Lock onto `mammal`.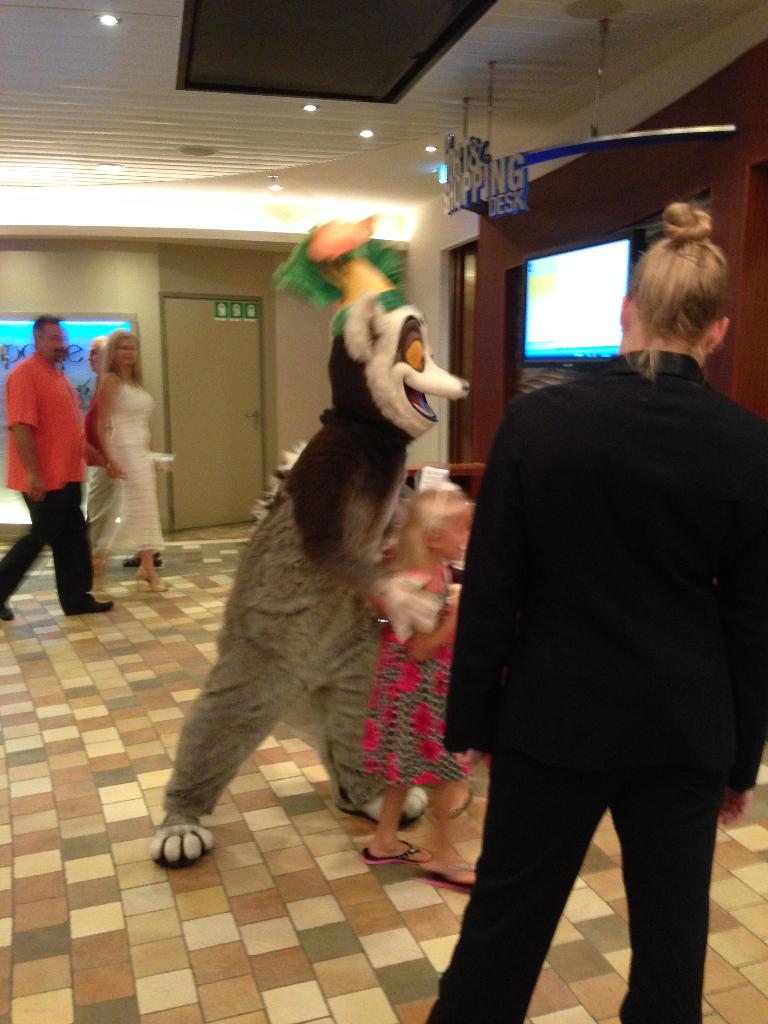
Locked: crop(88, 333, 160, 566).
